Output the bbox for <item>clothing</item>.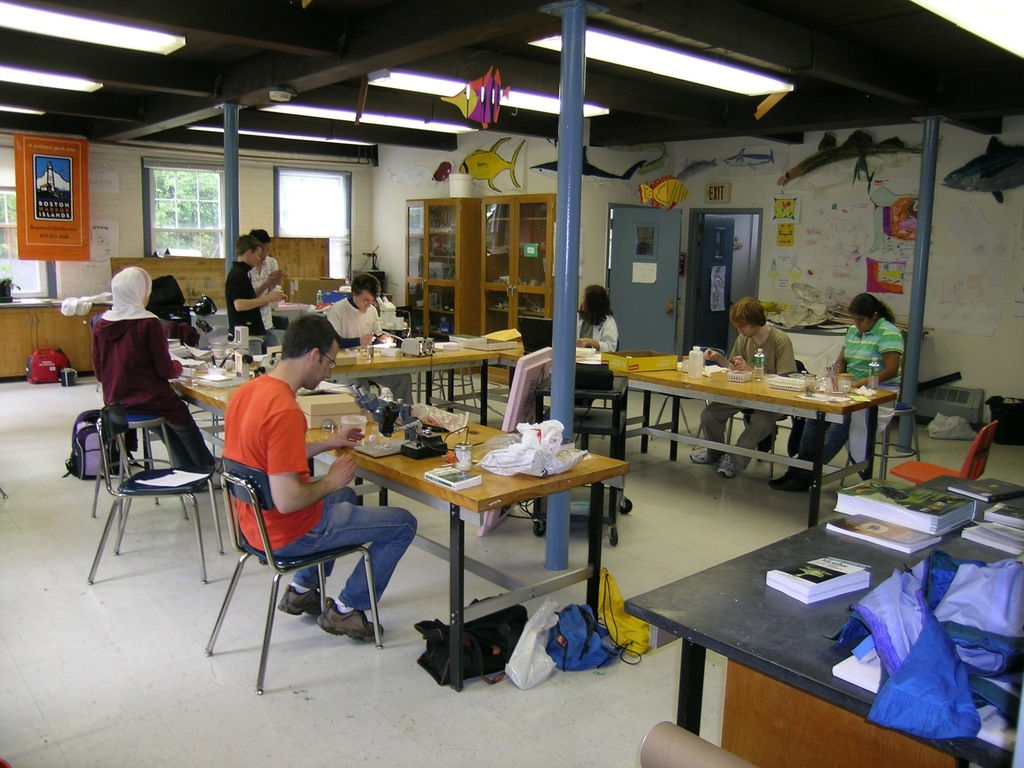
box(223, 250, 264, 332).
